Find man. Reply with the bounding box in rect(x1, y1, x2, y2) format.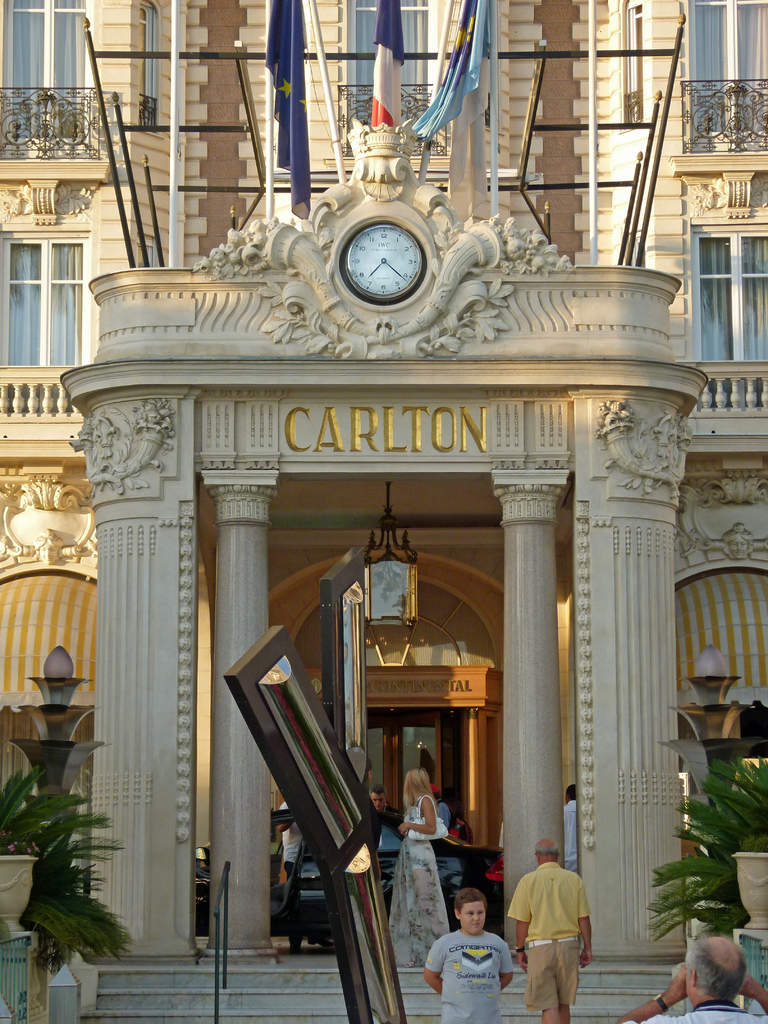
rect(365, 790, 385, 813).
